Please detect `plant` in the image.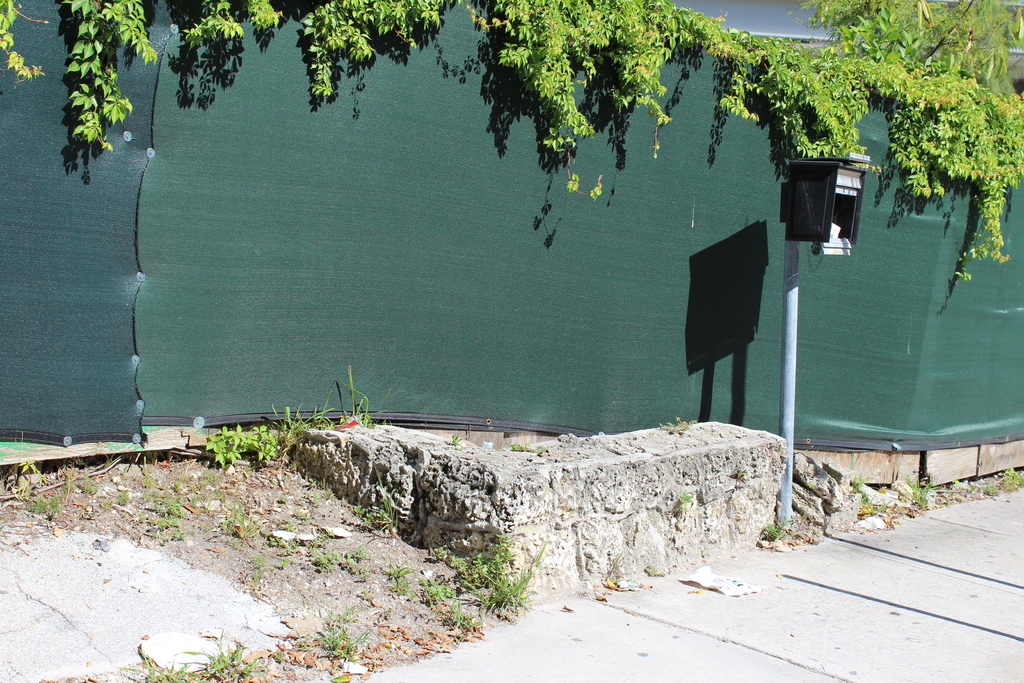
Rect(257, 513, 305, 561).
